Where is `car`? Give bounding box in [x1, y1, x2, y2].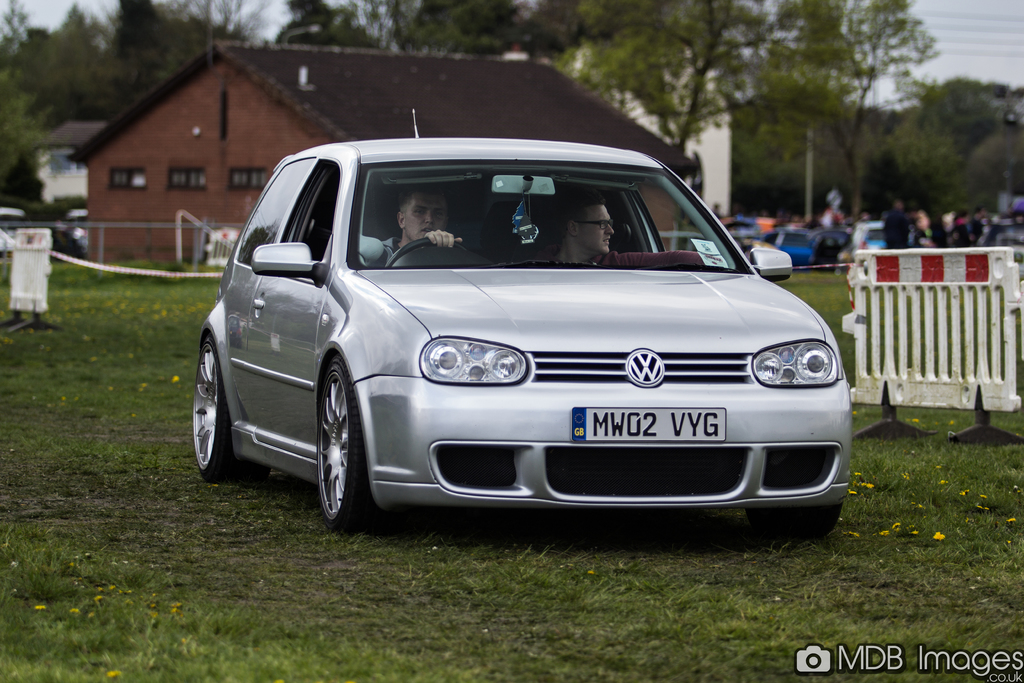
[764, 229, 808, 276].
